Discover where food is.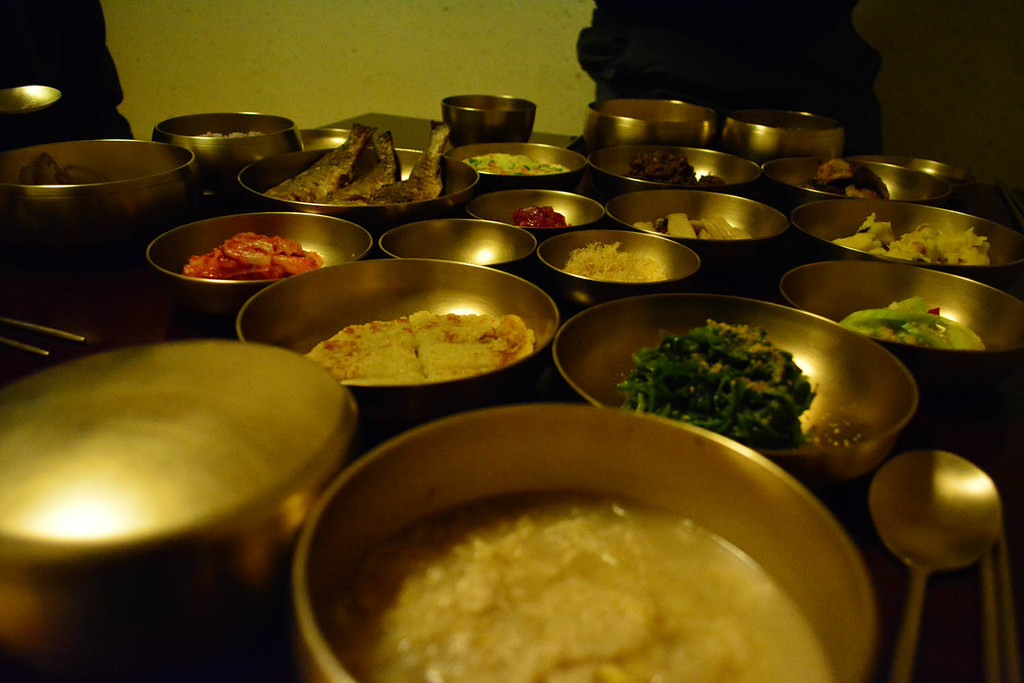
Discovered at locate(613, 317, 819, 447).
